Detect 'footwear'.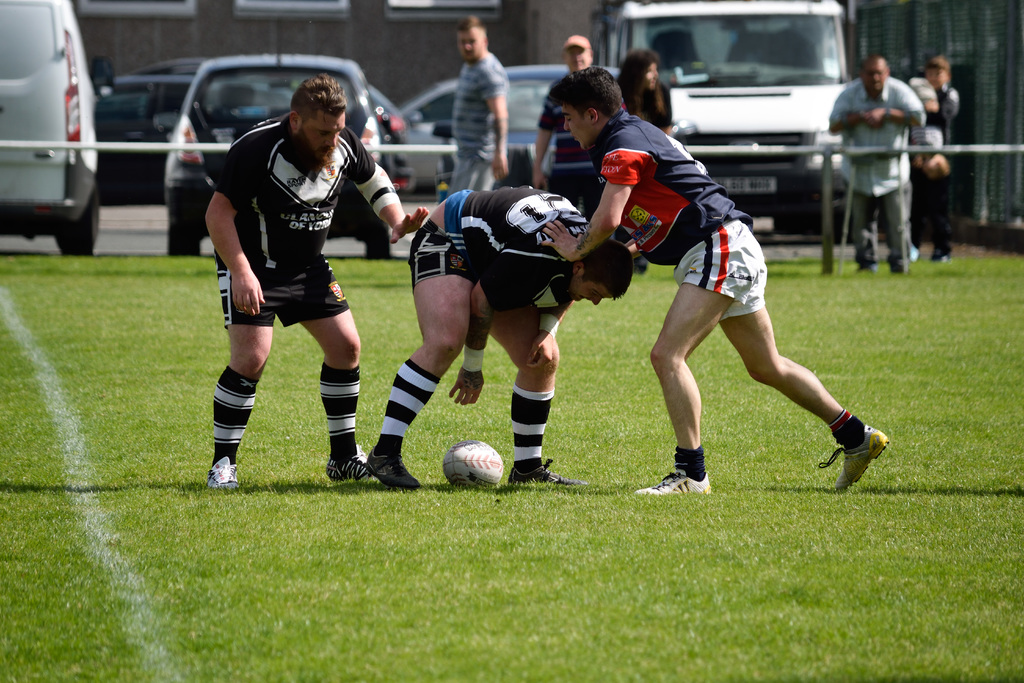
Detected at (826, 419, 895, 488).
